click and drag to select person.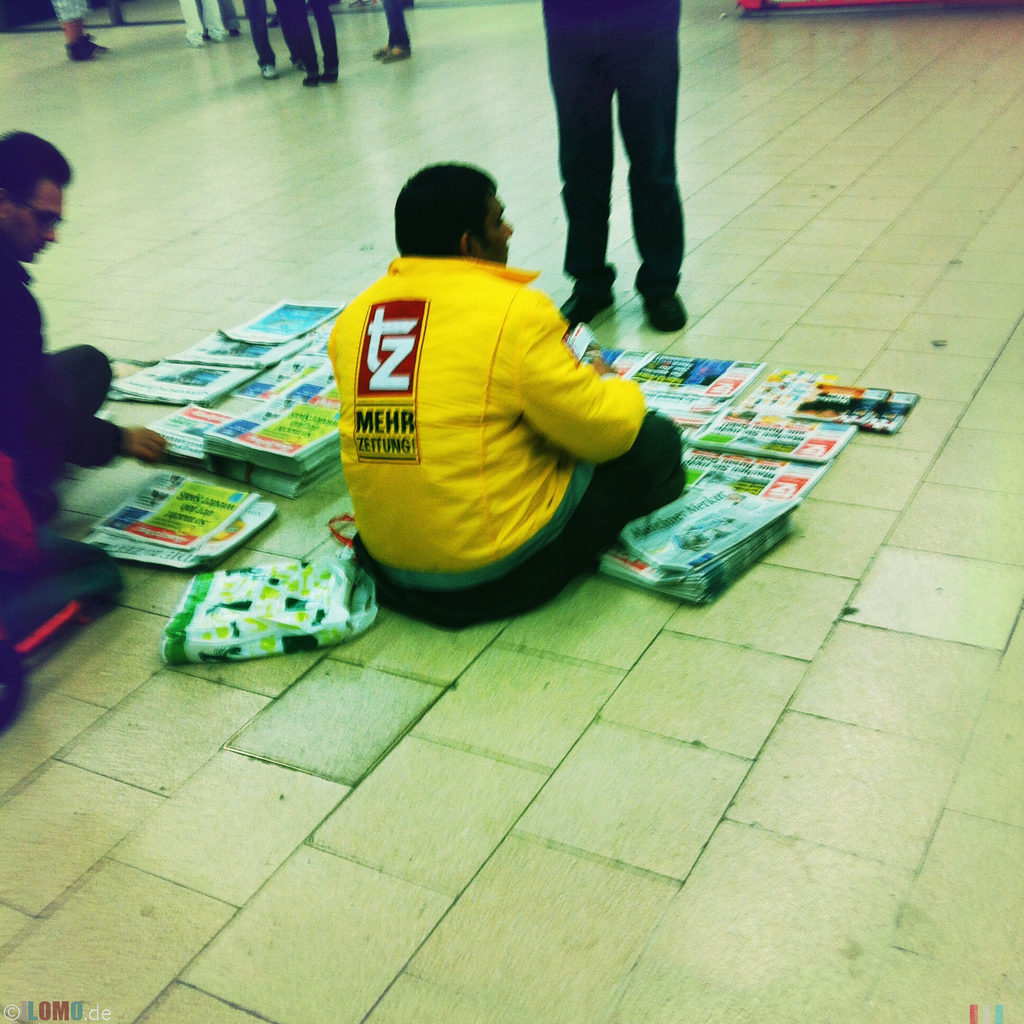
Selection: 202 0 239 43.
